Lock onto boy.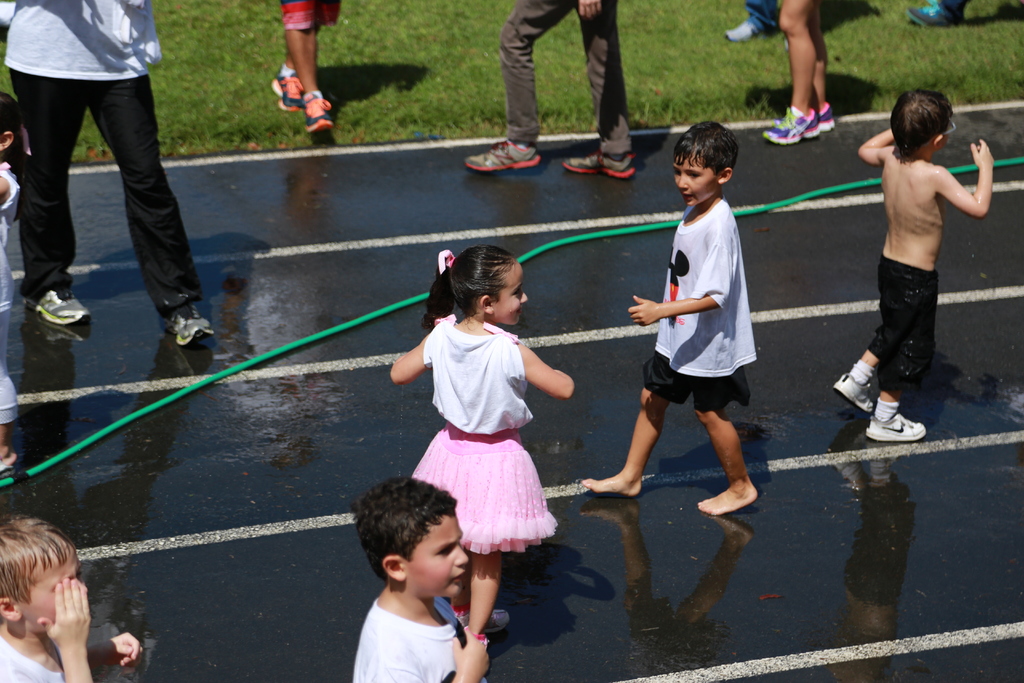
Locked: bbox=[834, 90, 993, 441].
